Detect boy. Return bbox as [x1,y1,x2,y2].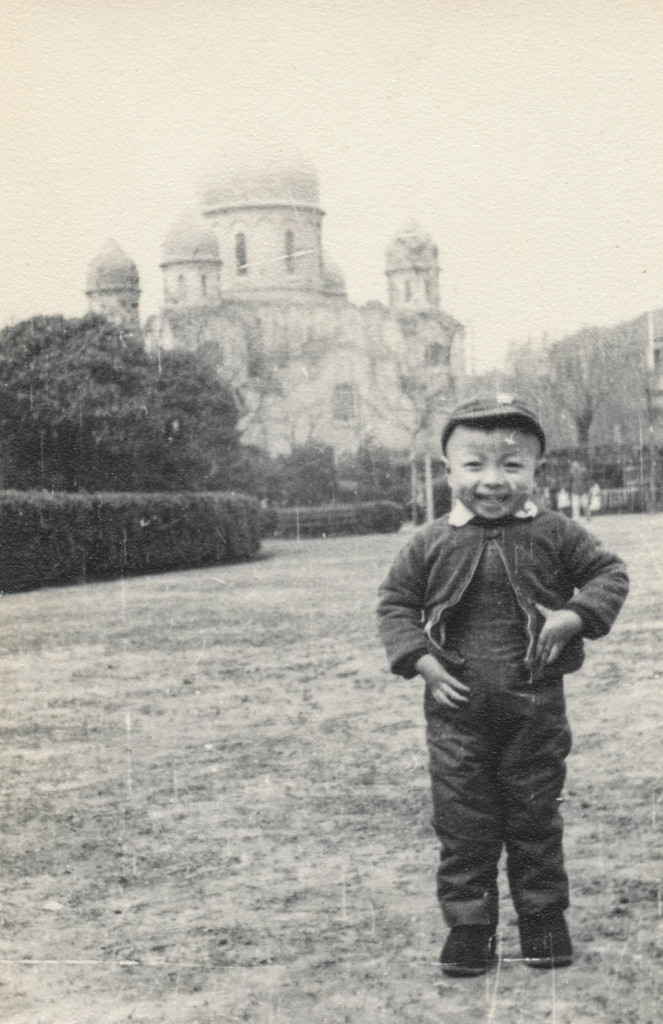
[369,390,630,981].
